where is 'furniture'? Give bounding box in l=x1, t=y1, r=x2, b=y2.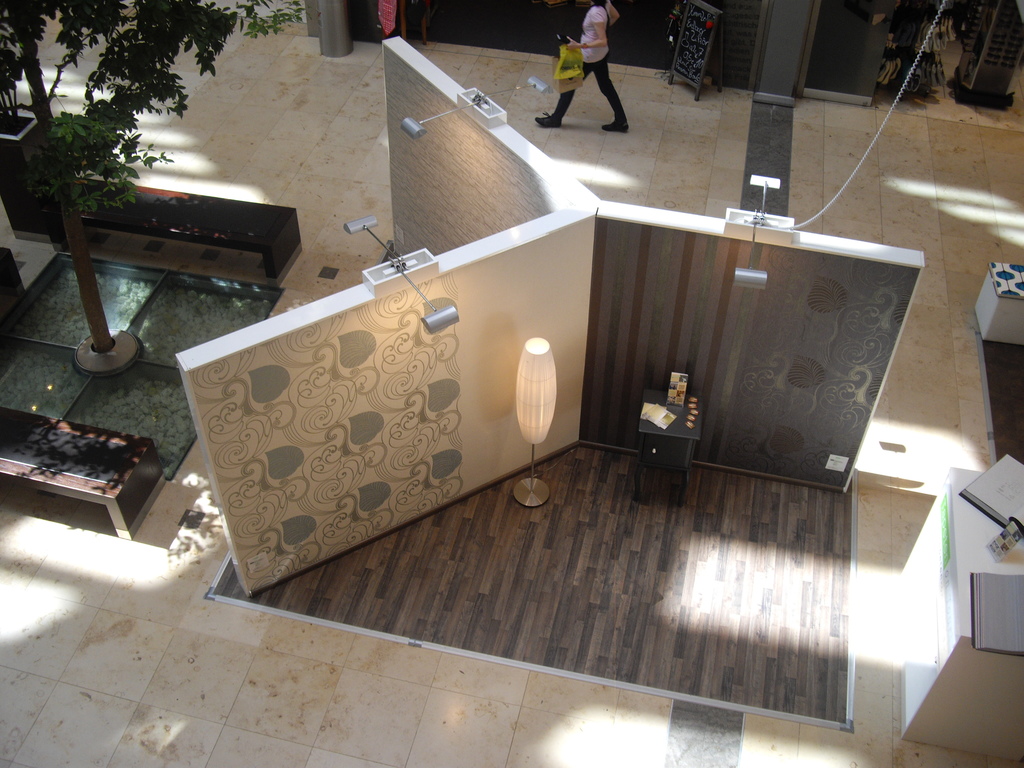
l=897, t=465, r=1023, b=762.
